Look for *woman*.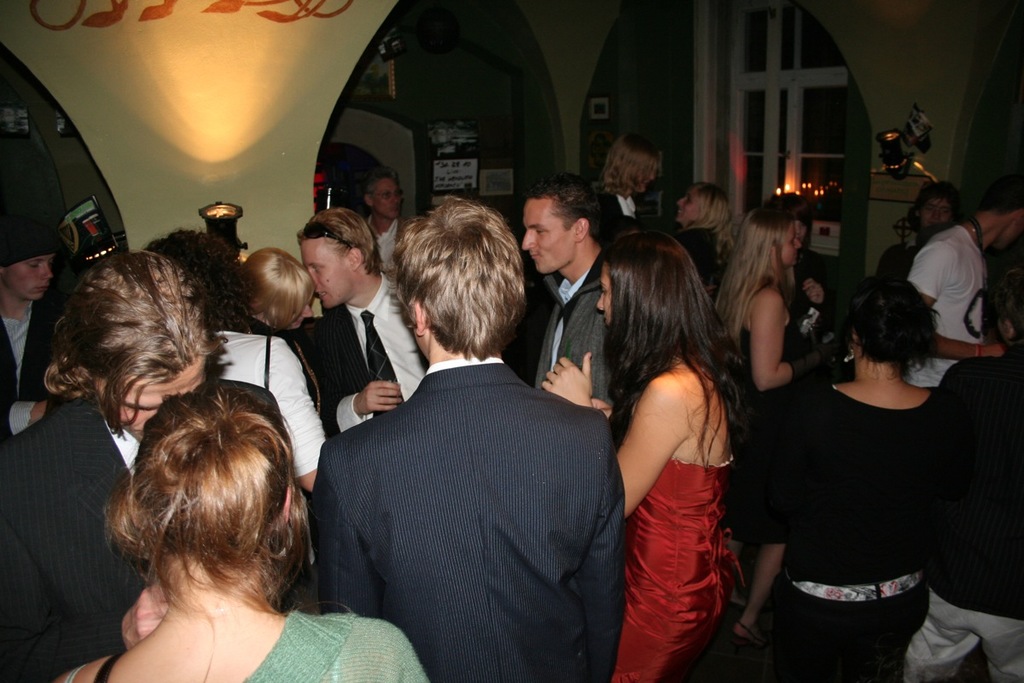
Found: 580 197 770 682.
